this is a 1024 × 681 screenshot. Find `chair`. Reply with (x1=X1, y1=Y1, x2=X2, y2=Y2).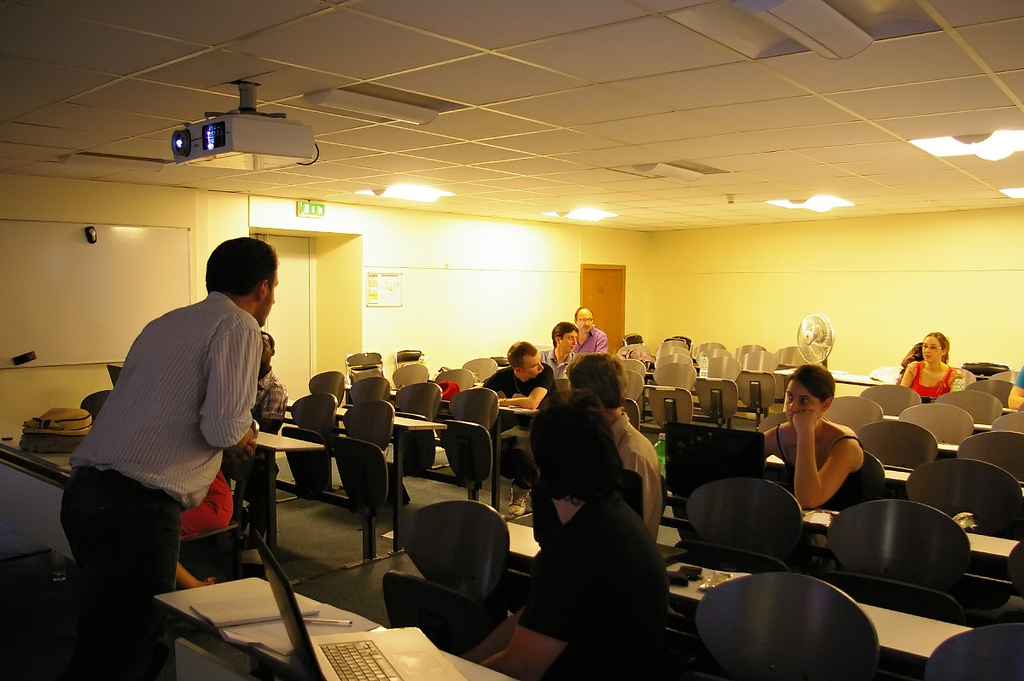
(x1=369, y1=490, x2=531, y2=666).
